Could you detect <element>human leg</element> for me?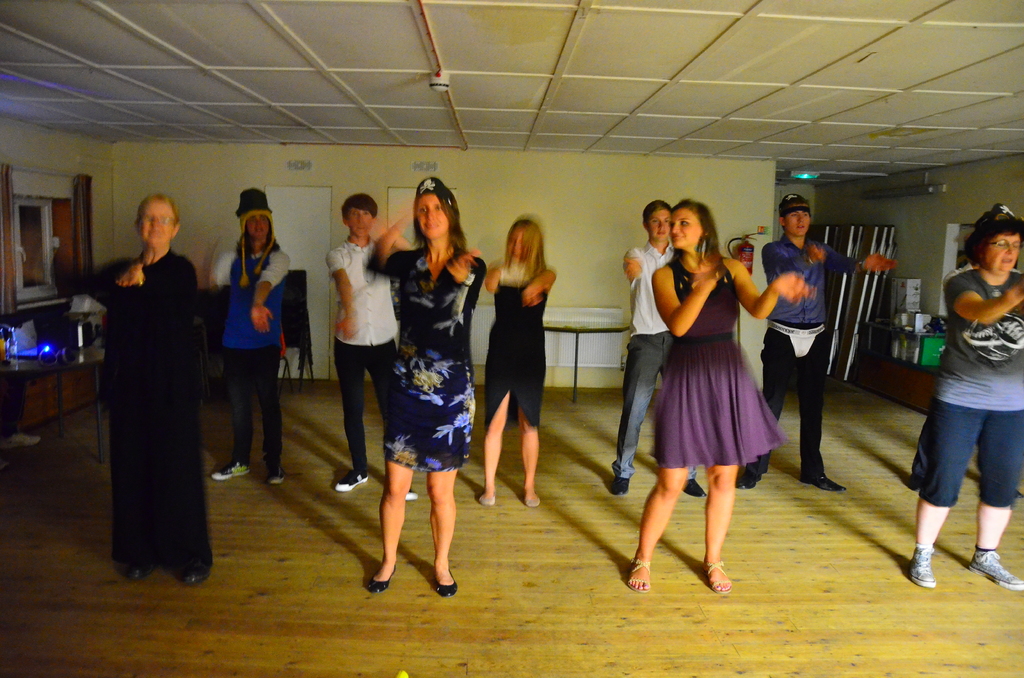
Detection result: x1=428 y1=476 x2=458 y2=597.
